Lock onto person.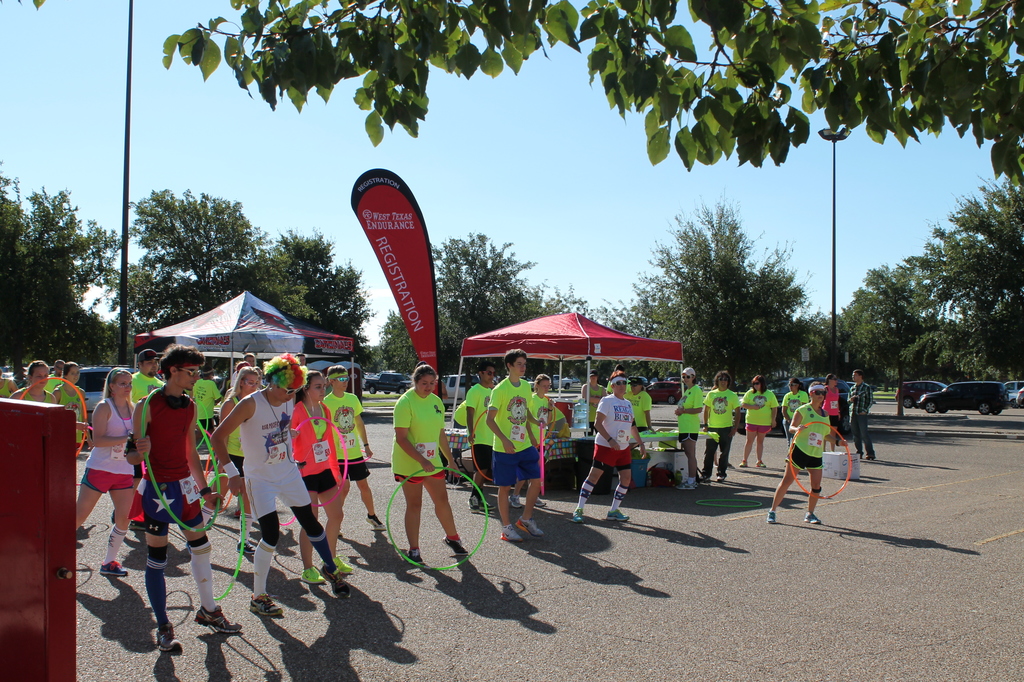
Locked: [319,361,396,542].
